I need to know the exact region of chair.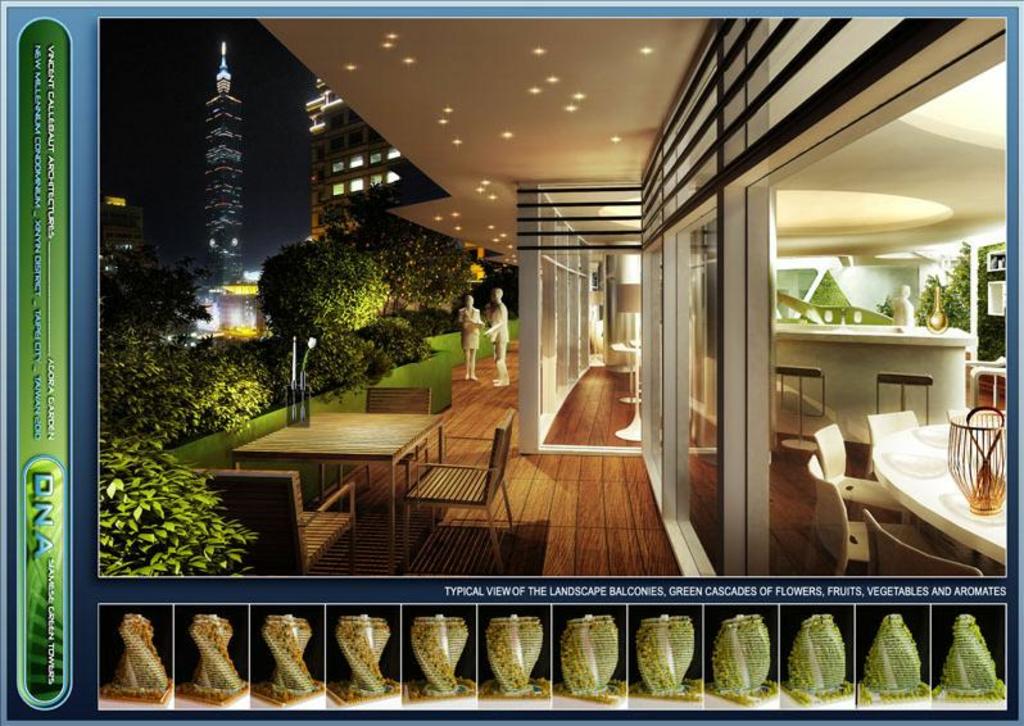
Region: crop(805, 418, 907, 519).
